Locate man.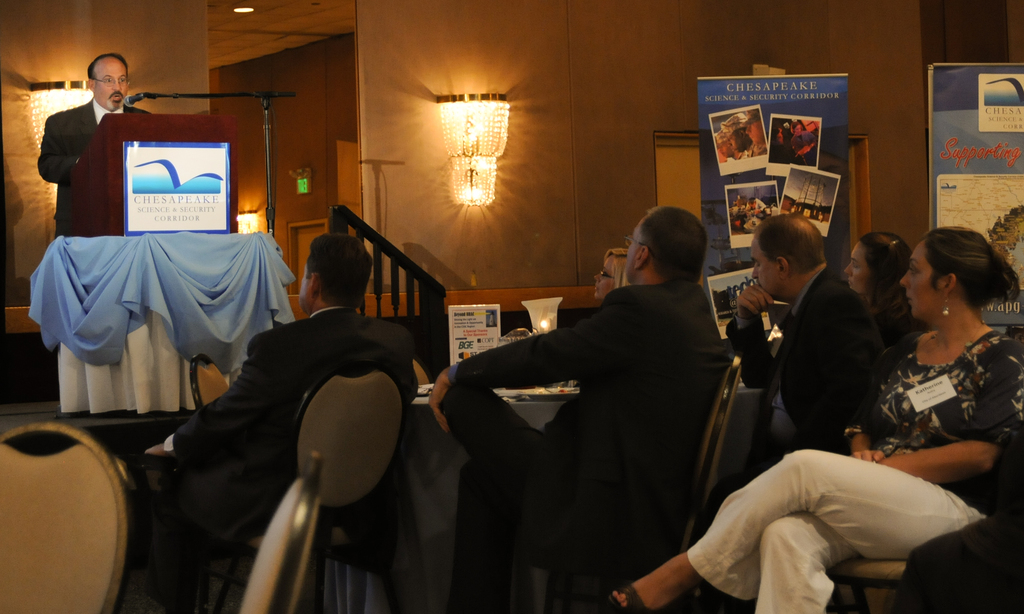
Bounding box: box(726, 208, 901, 462).
